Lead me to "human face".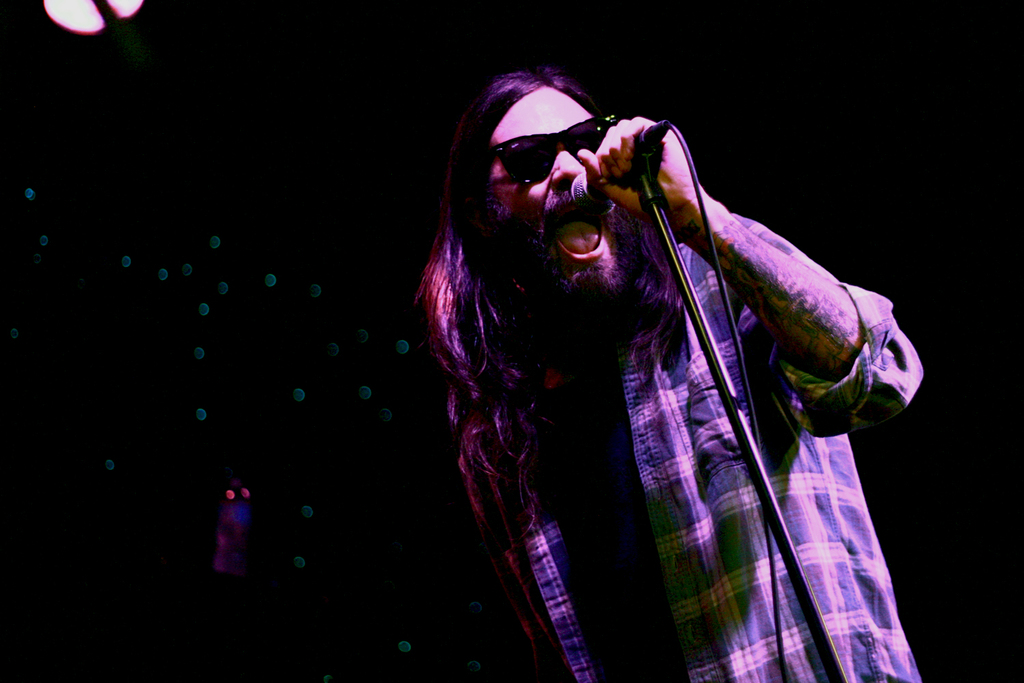
Lead to x1=487 y1=90 x2=612 y2=282.
